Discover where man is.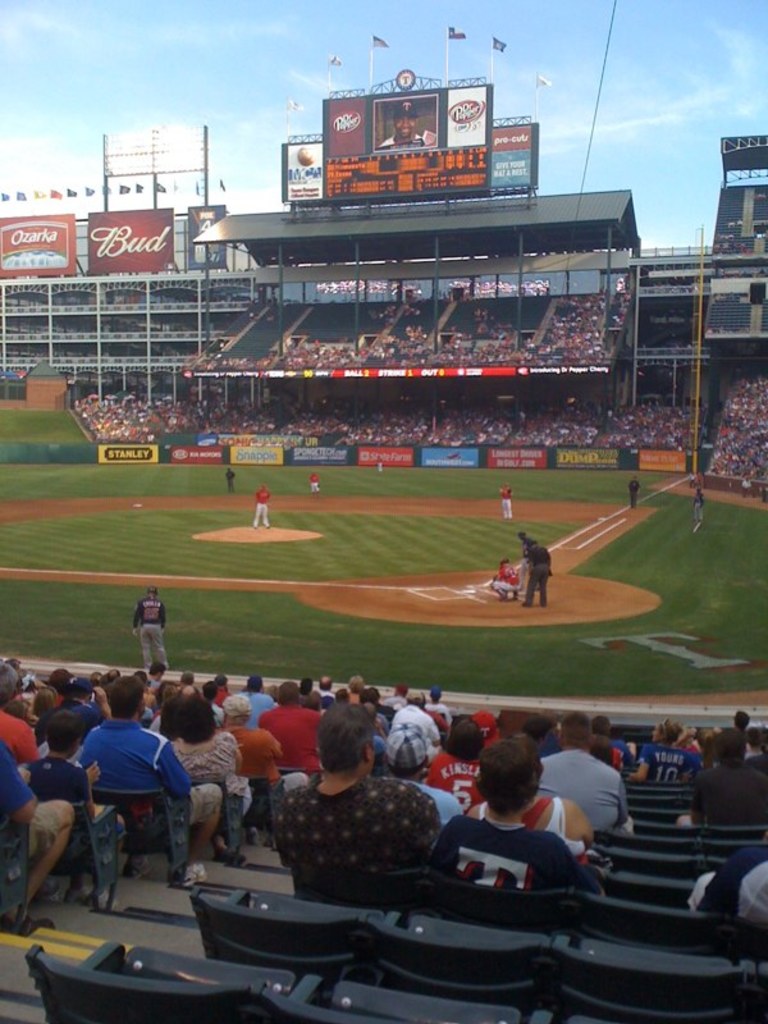
Discovered at pyautogui.locateOnScreen(273, 700, 461, 864).
